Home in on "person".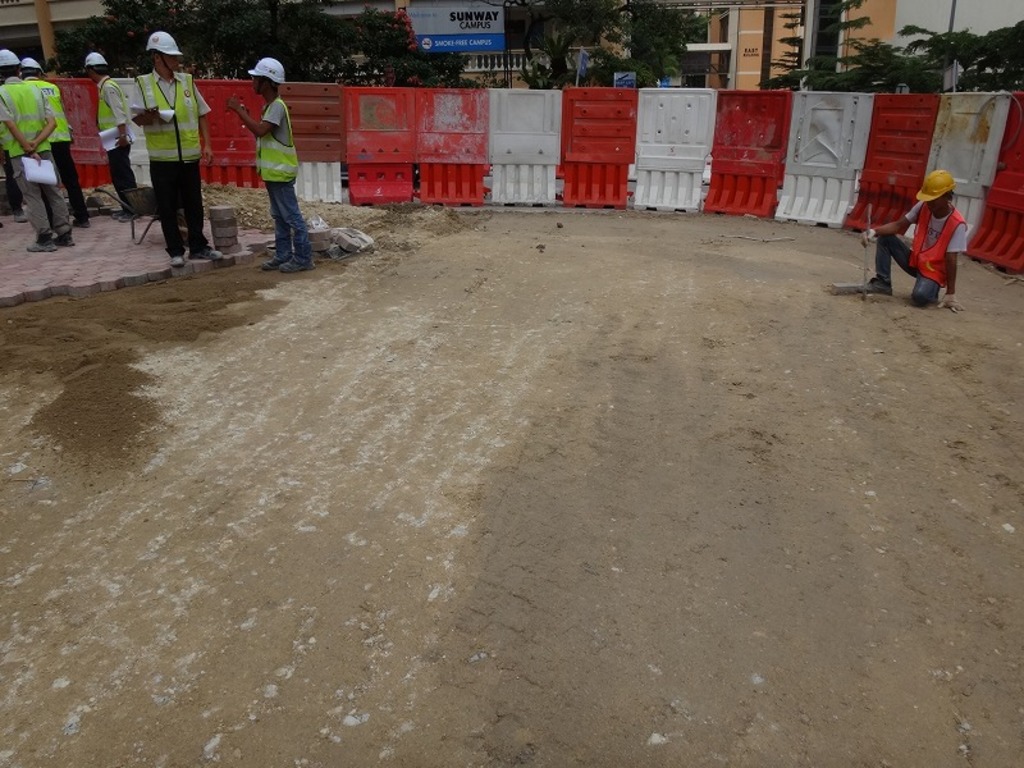
Homed in at (left=854, top=165, right=974, bottom=323).
